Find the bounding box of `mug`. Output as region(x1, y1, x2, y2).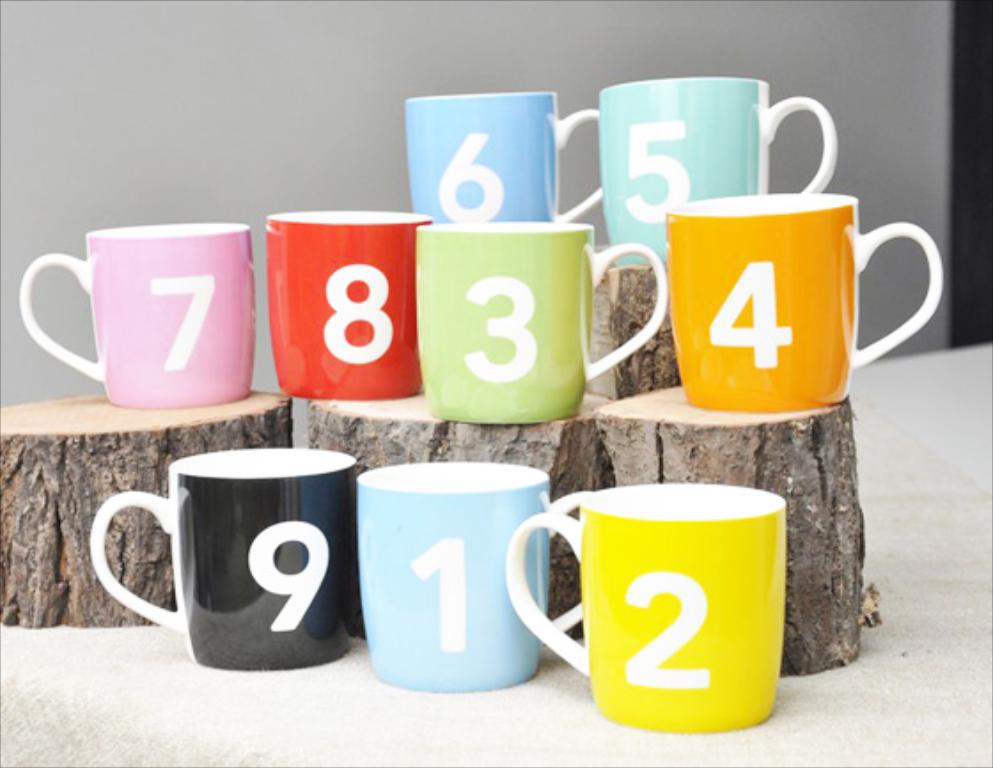
region(14, 225, 252, 411).
